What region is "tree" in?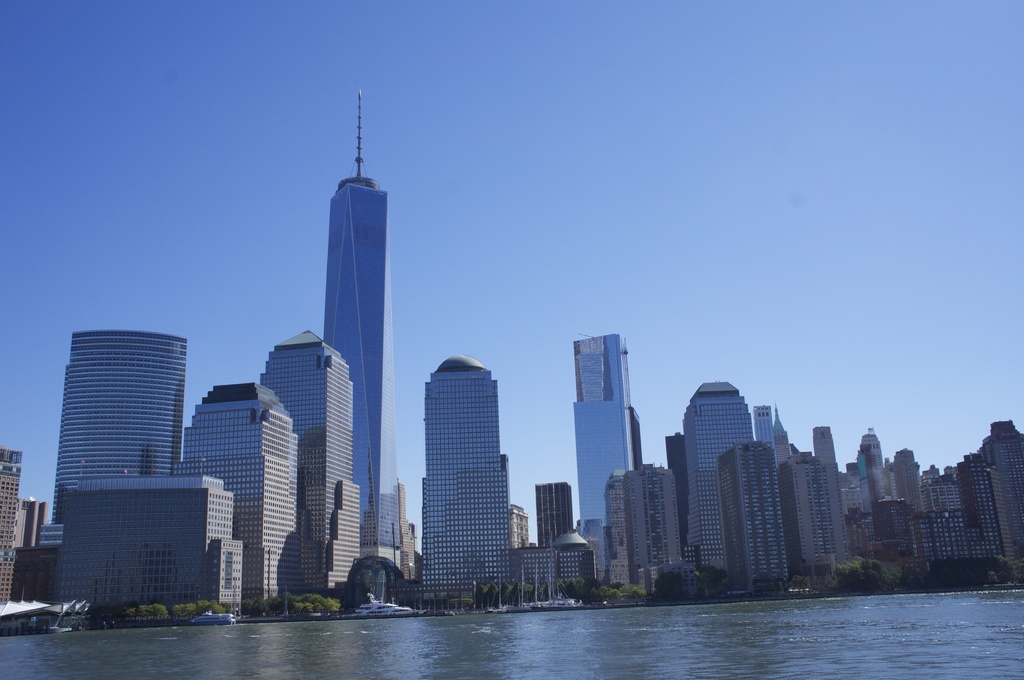
934/557/1023/581.
